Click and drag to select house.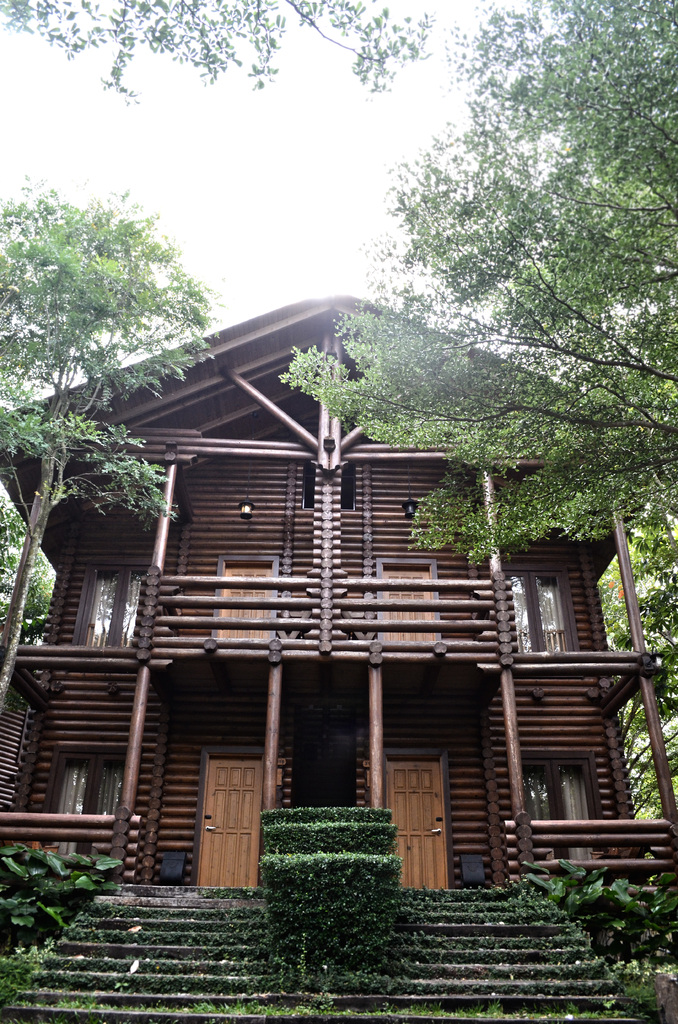
Selection: l=3, t=246, r=639, b=918.
